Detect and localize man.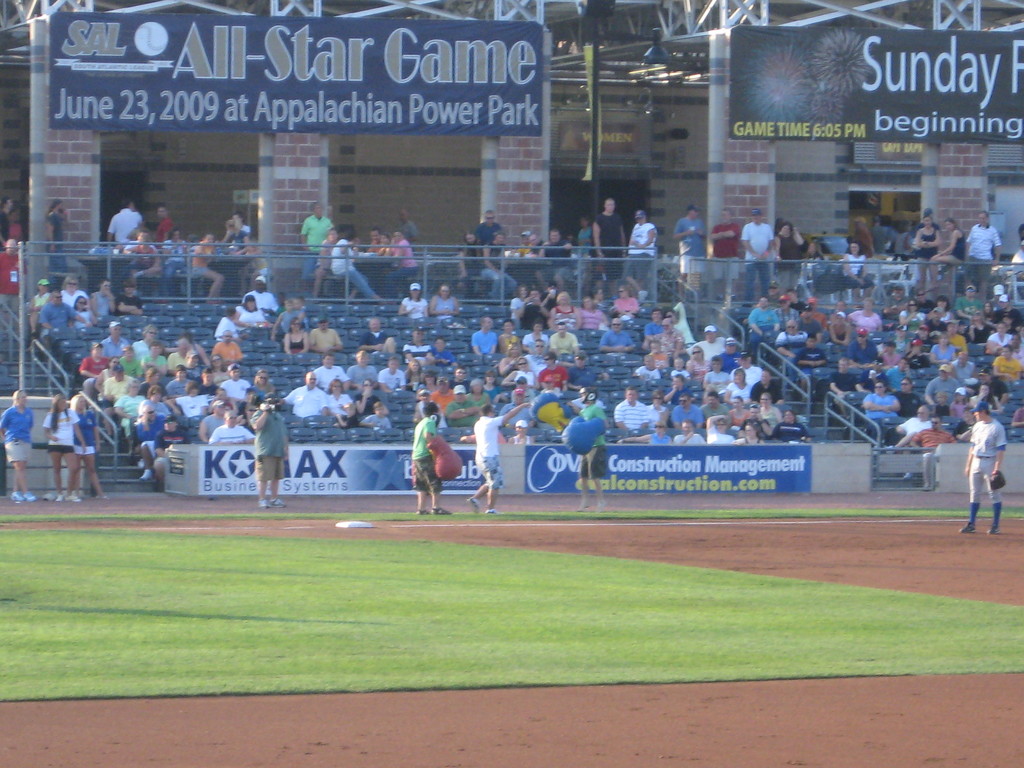
Localized at [left=100, top=360, right=140, bottom=436].
